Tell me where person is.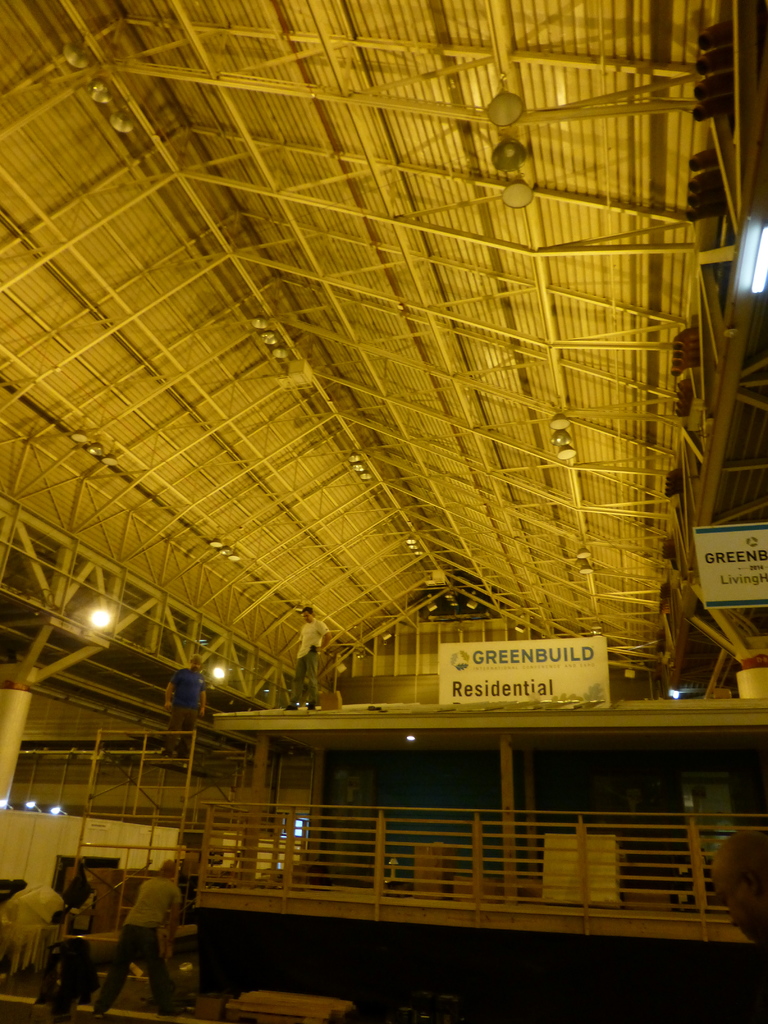
person is at <region>165, 655, 204, 764</region>.
